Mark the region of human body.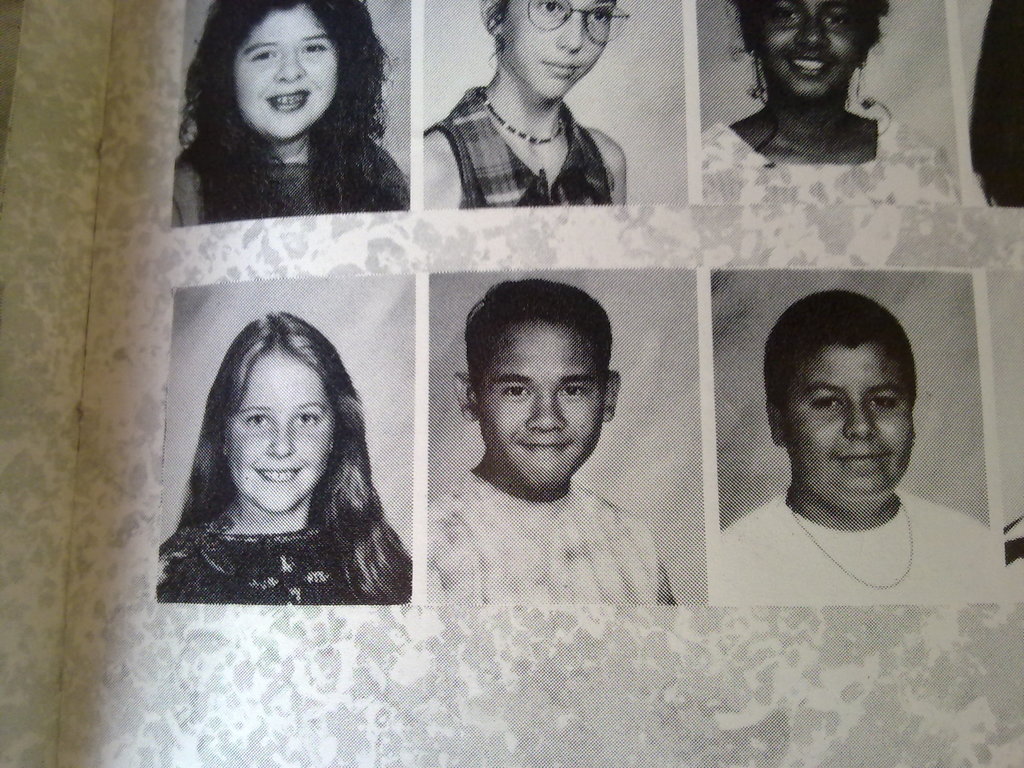
Region: box(159, 325, 408, 611).
